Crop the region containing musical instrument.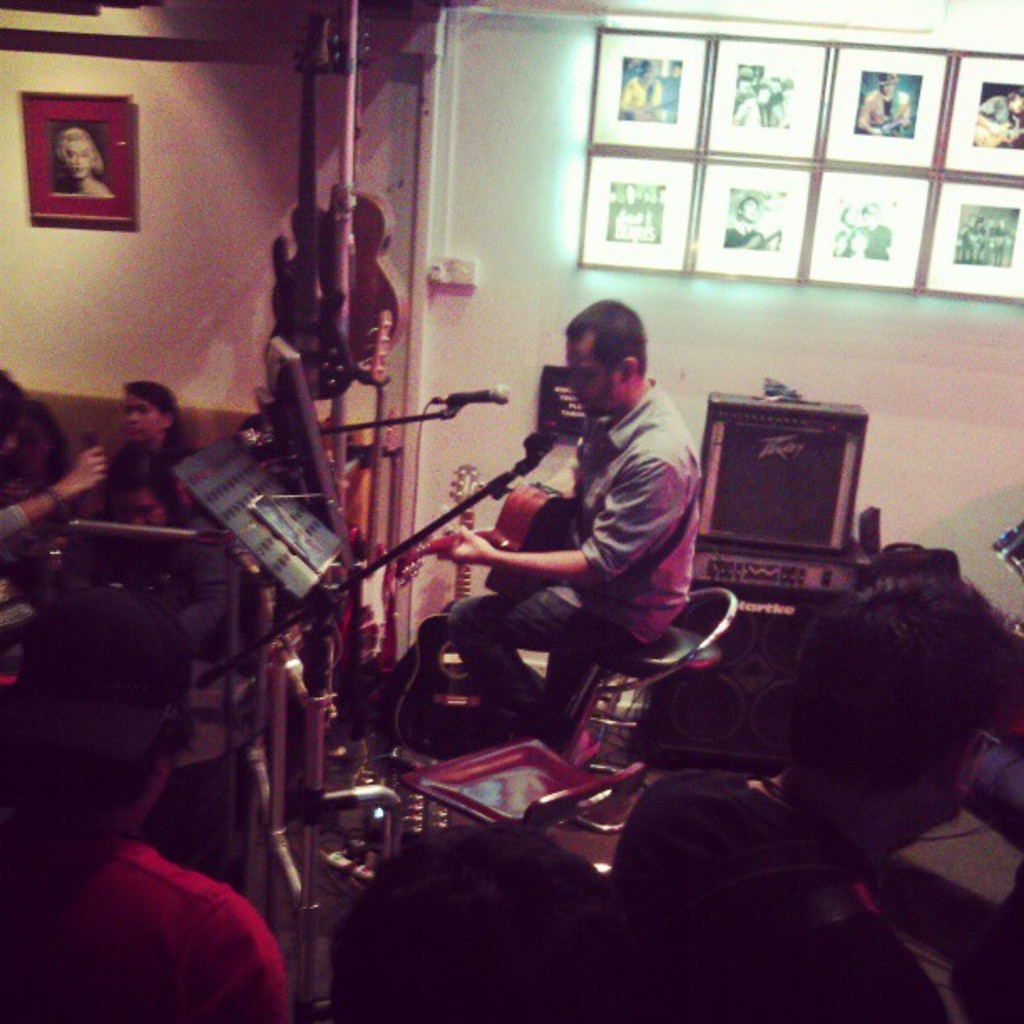
Crop region: bbox(741, 224, 783, 253).
